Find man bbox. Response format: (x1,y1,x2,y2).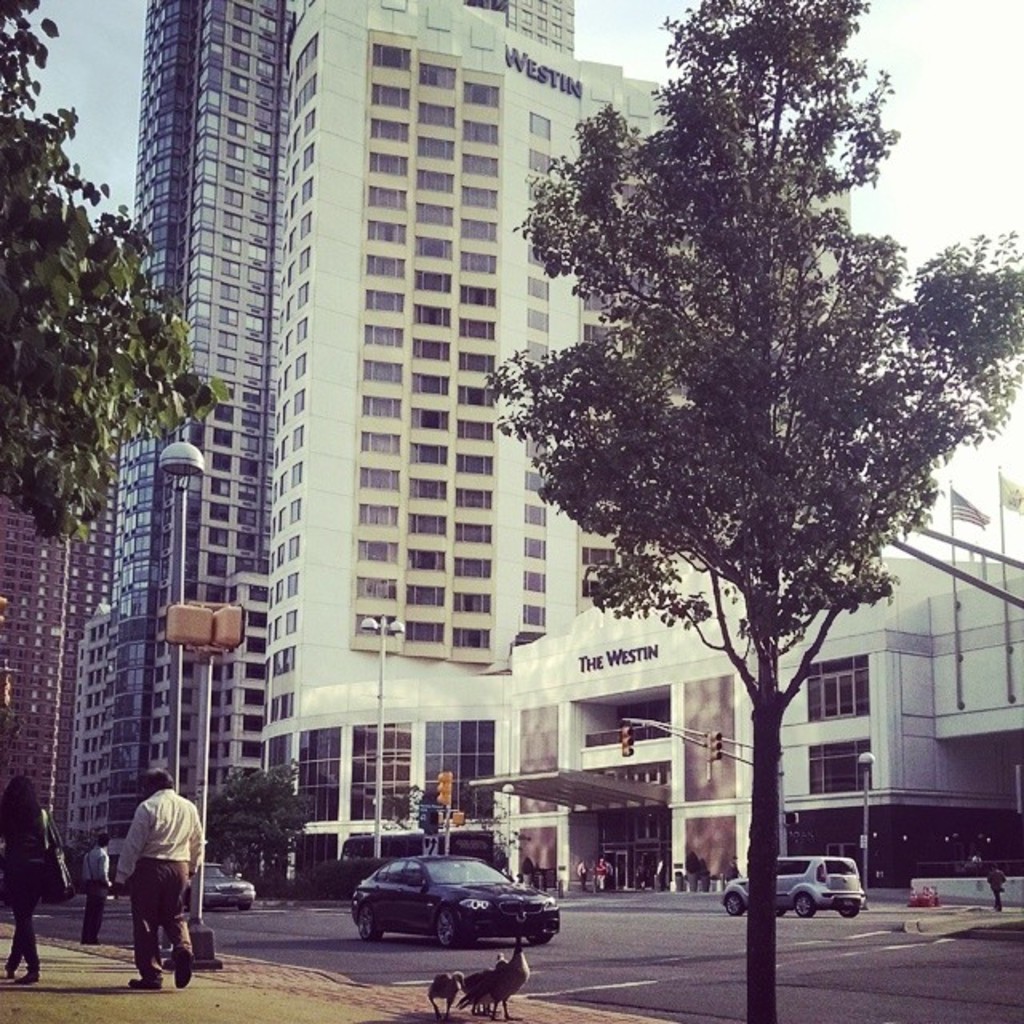
(571,861,581,899).
